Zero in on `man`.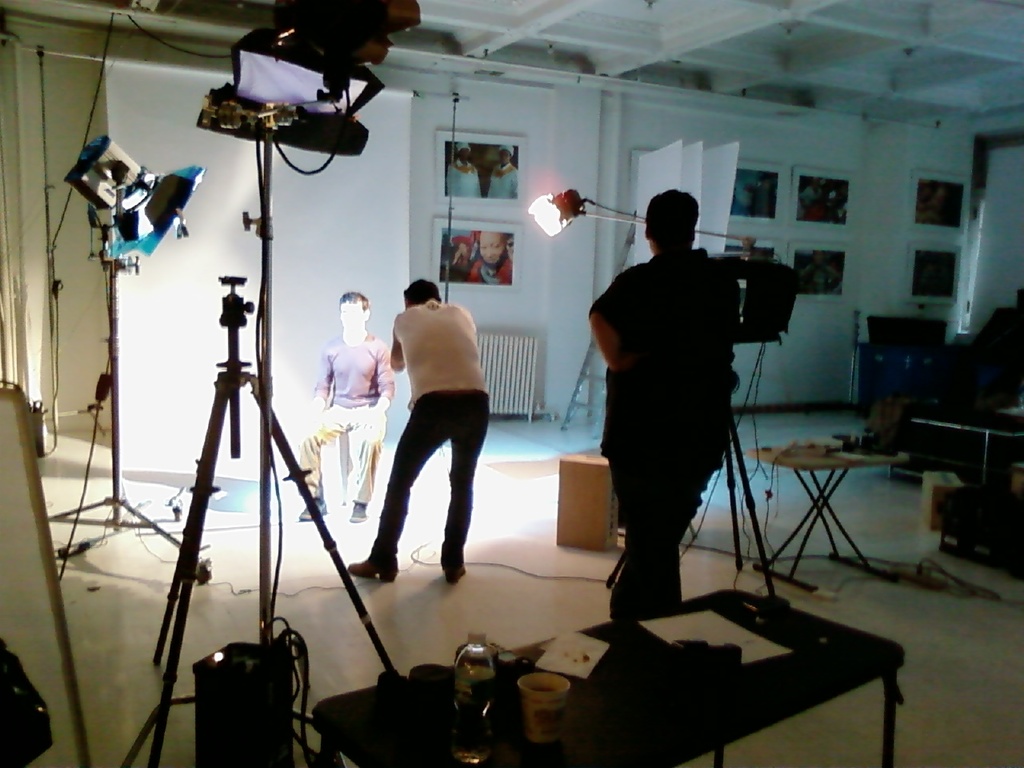
Zeroed in: rect(453, 141, 482, 198).
